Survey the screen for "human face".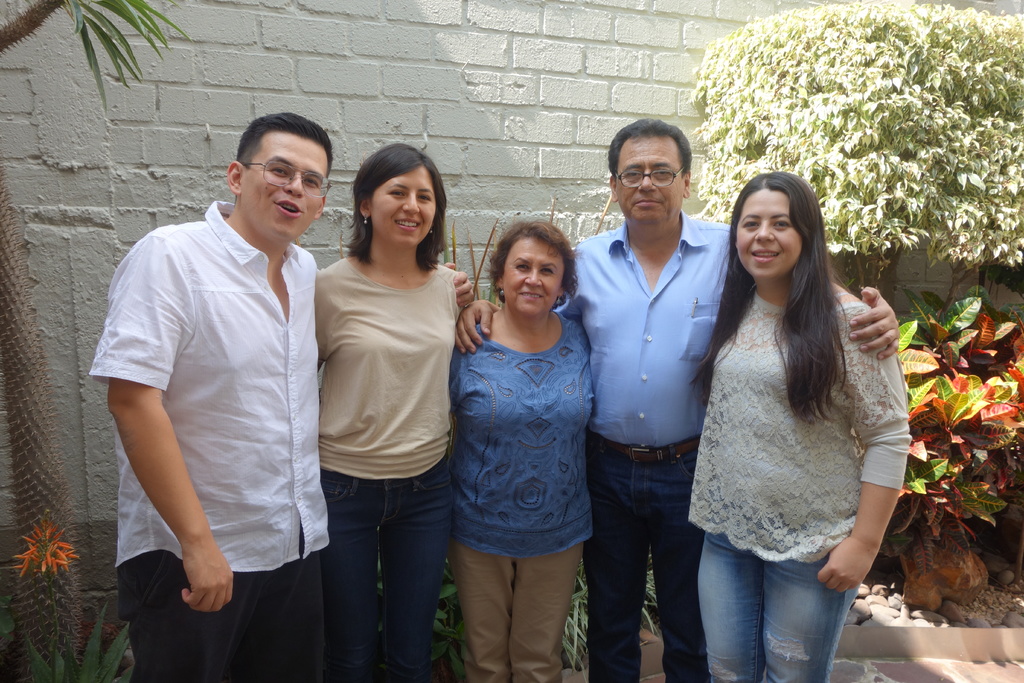
Survey found: box(503, 240, 561, 316).
